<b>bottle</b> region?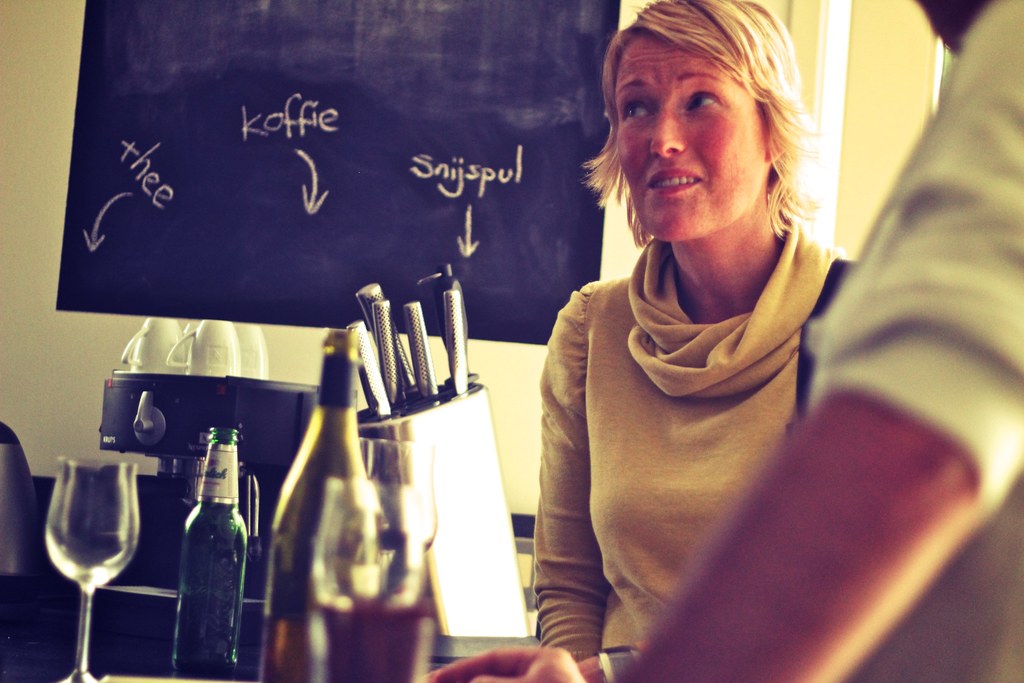
crop(259, 325, 382, 682)
